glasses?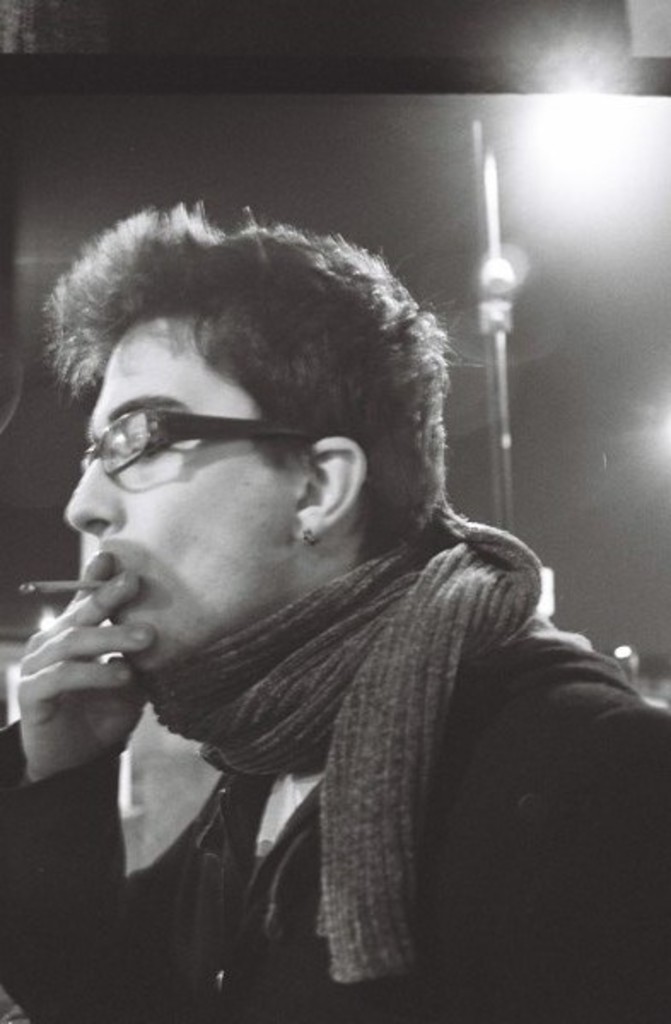
pyautogui.locateOnScreen(75, 384, 319, 481)
